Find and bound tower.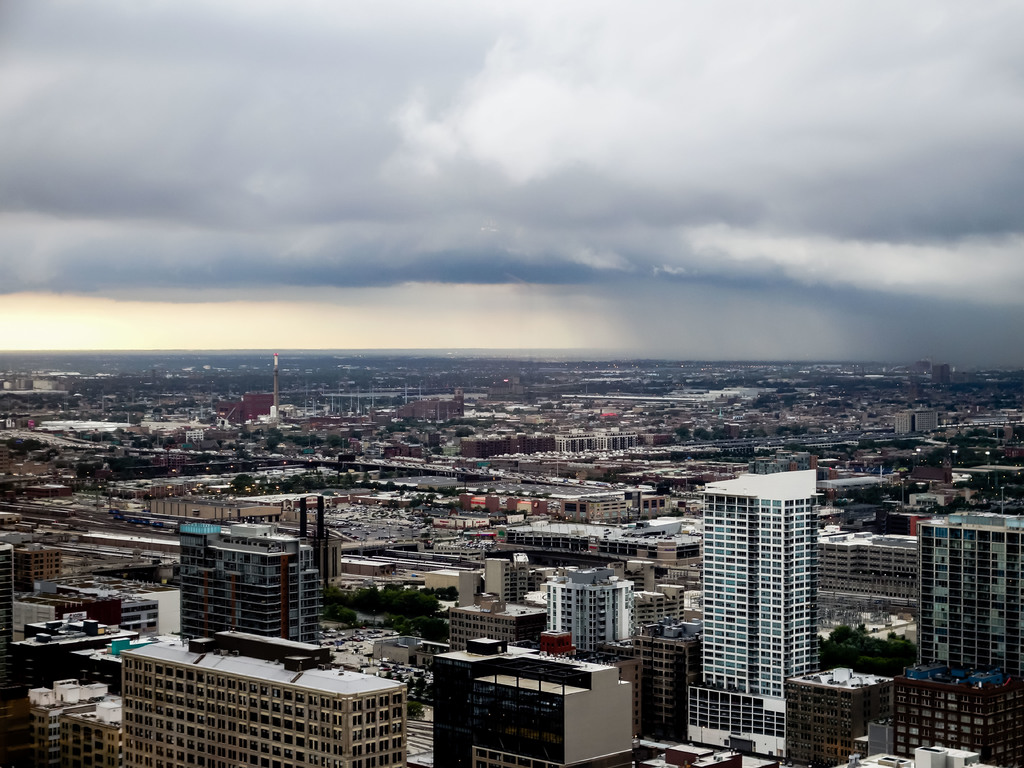
Bound: box=[685, 452, 852, 736].
